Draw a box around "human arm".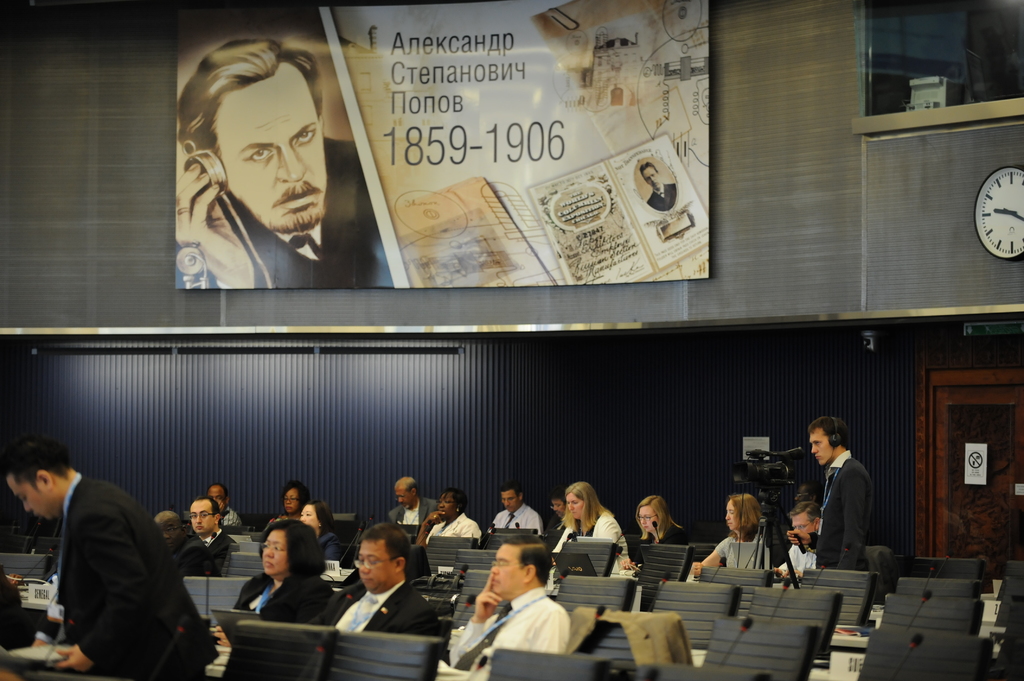
[449,573,502,669].
